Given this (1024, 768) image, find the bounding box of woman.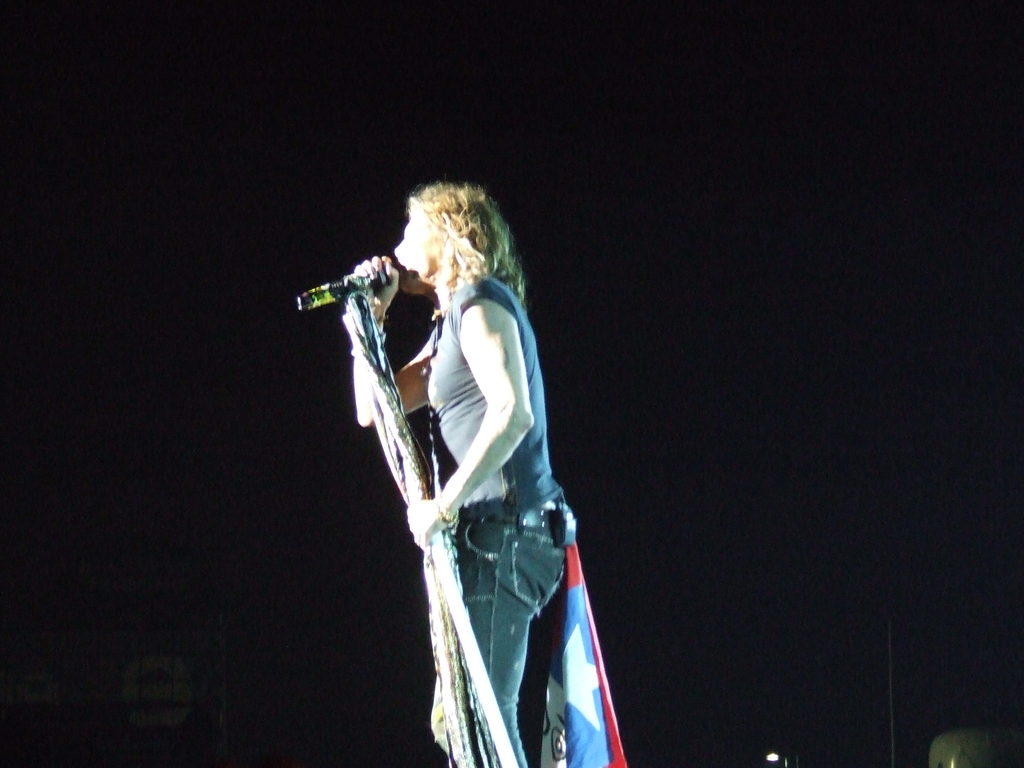
340/179/579/767.
